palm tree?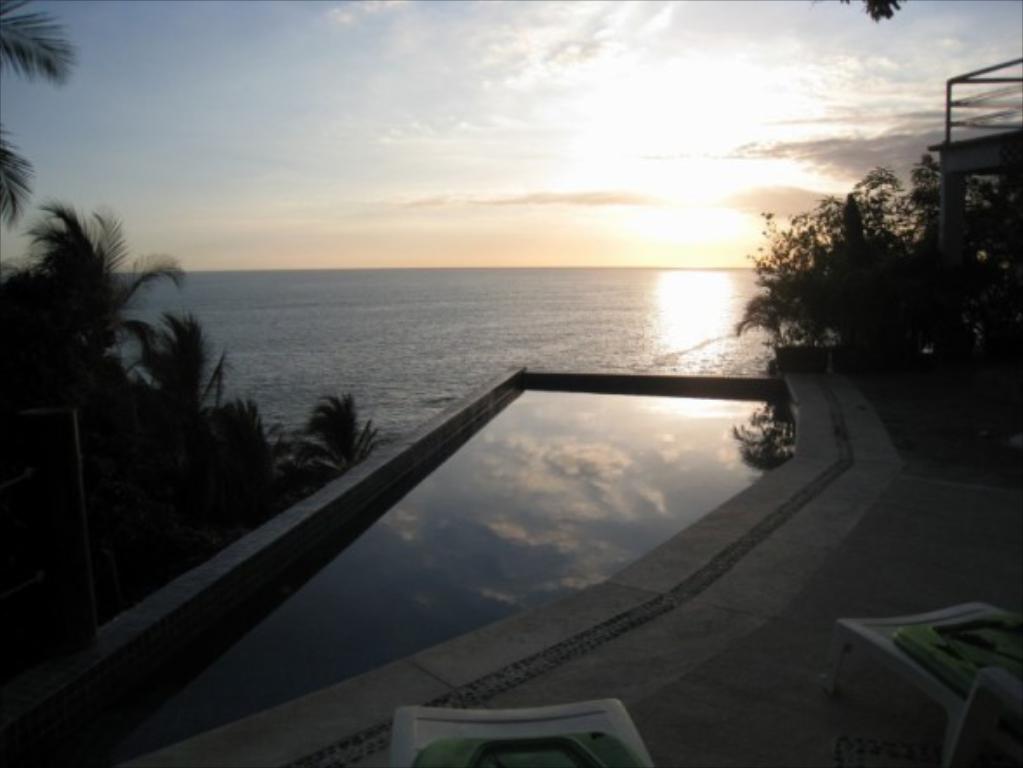
pyautogui.locateOnScreen(0, 0, 172, 365)
